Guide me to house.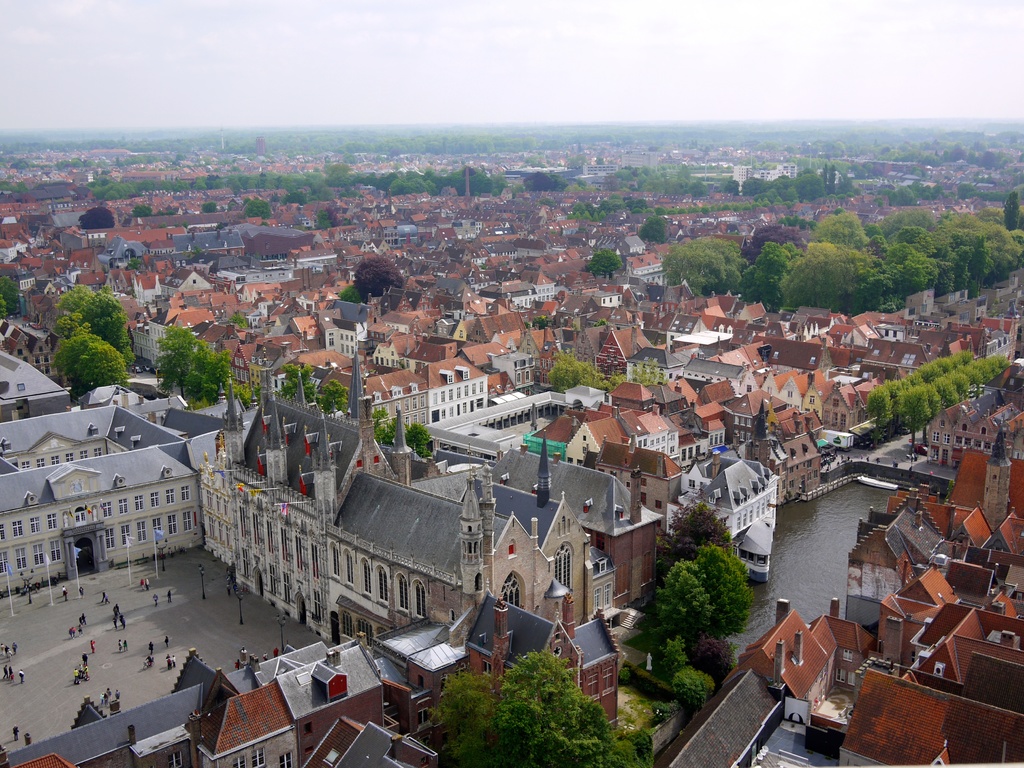
Guidance: 596/326/649/378.
